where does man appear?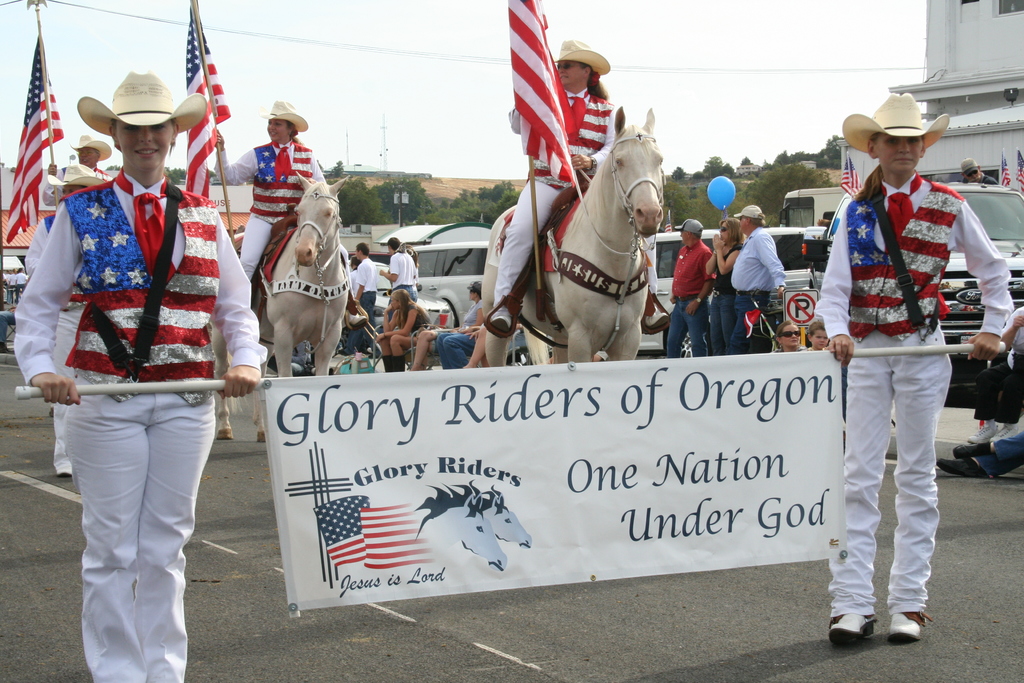
Appears at region(42, 131, 115, 208).
